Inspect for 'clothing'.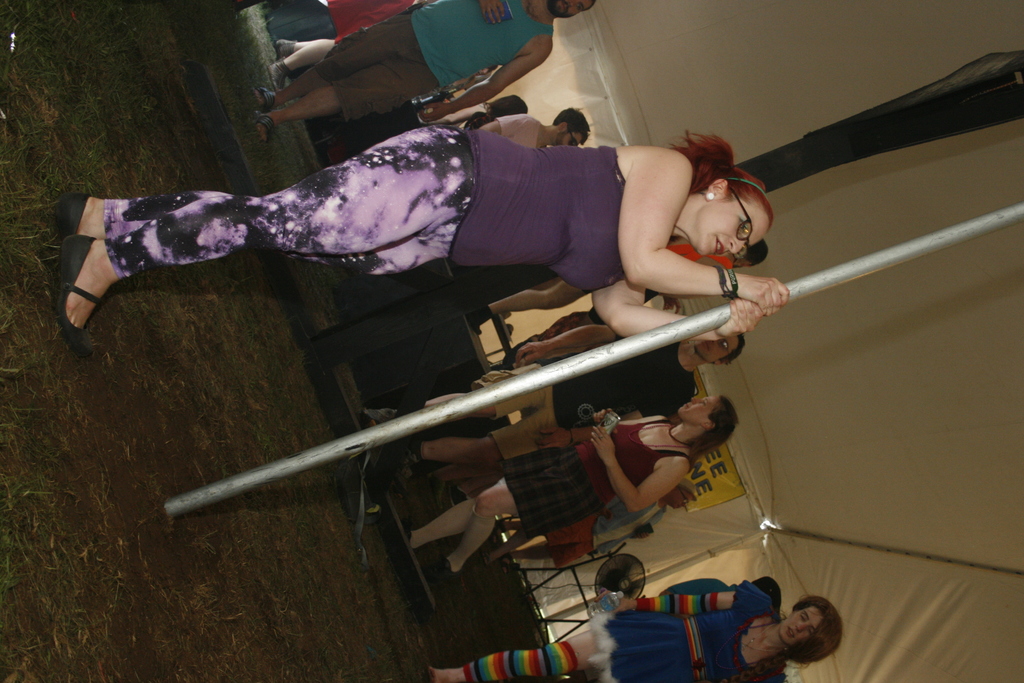
Inspection: {"x1": 502, "y1": 415, "x2": 692, "y2": 539}.
